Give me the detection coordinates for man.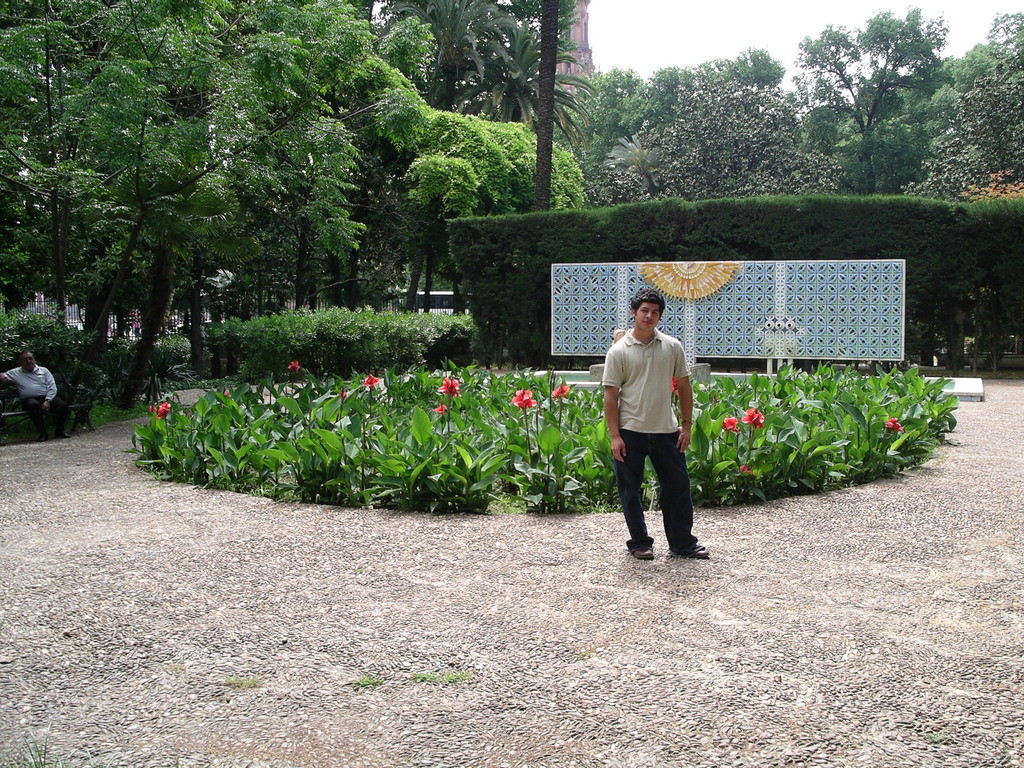
0 350 72 440.
